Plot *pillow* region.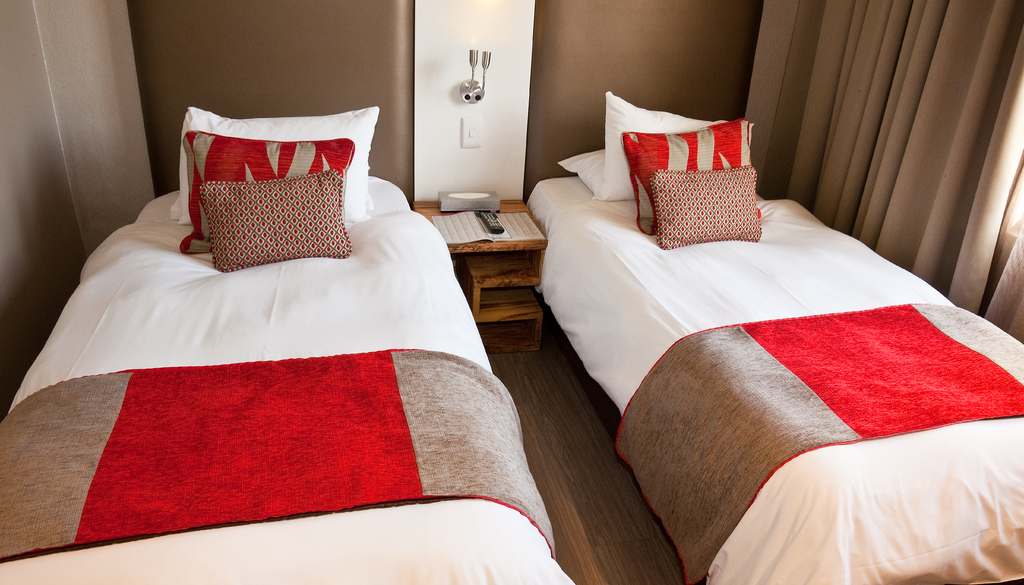
Plotted at <box>174,136,350,259</box>.
